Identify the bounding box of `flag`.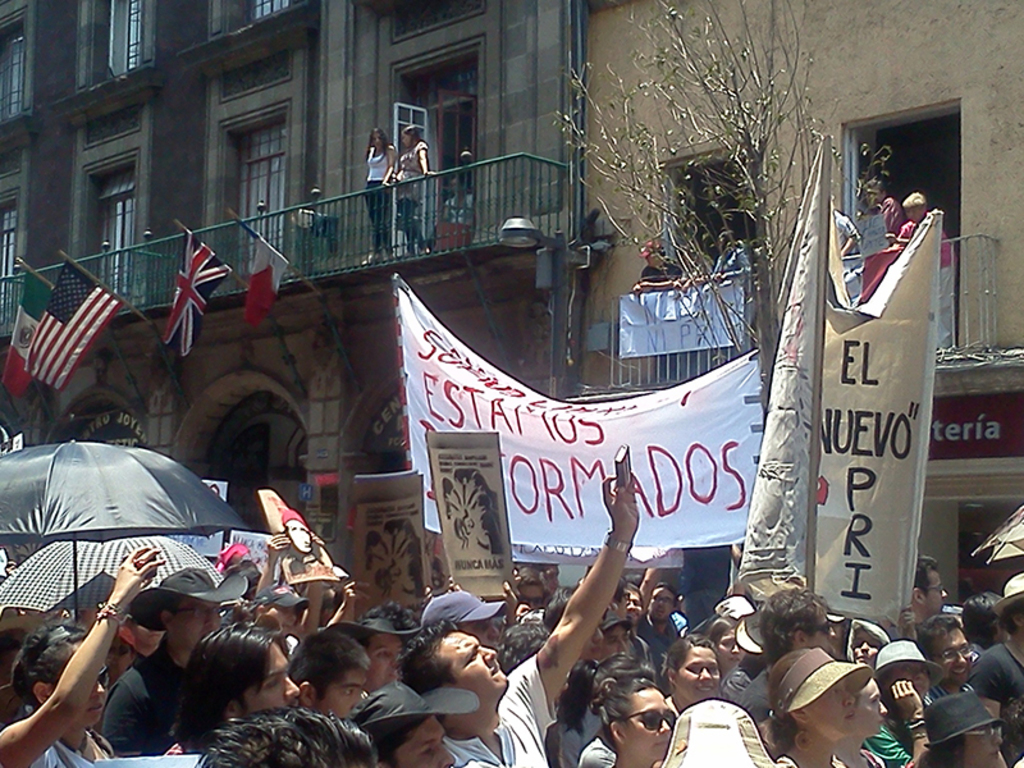
19, 266, 111, 394.
